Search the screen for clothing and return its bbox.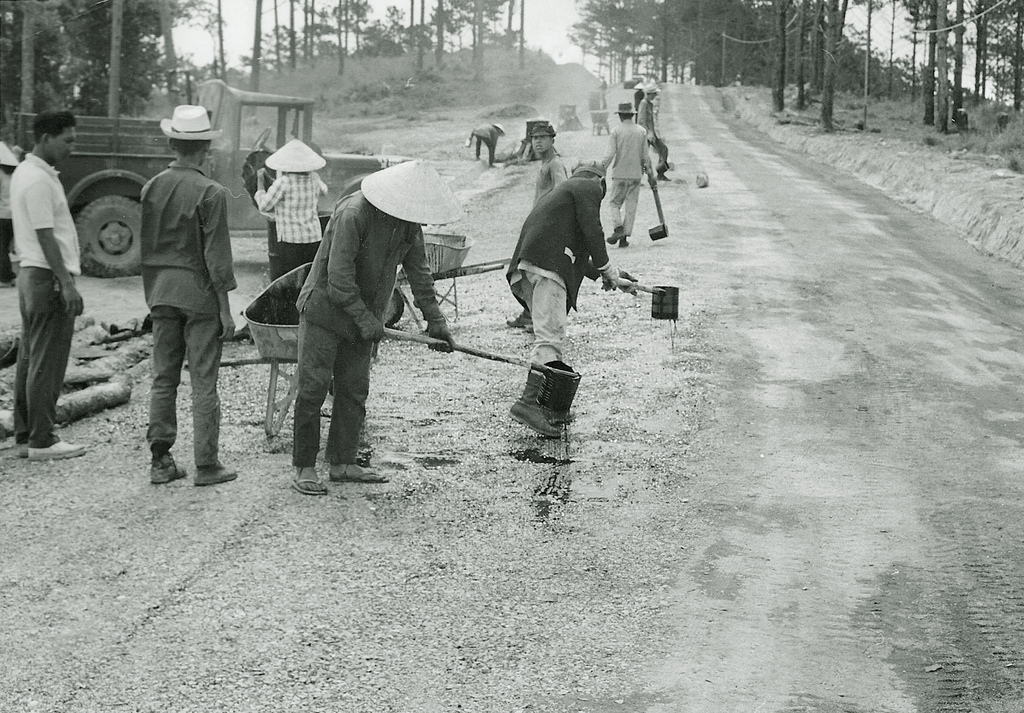
Found: x1=502 y1=173 x2=605 y2=368.
